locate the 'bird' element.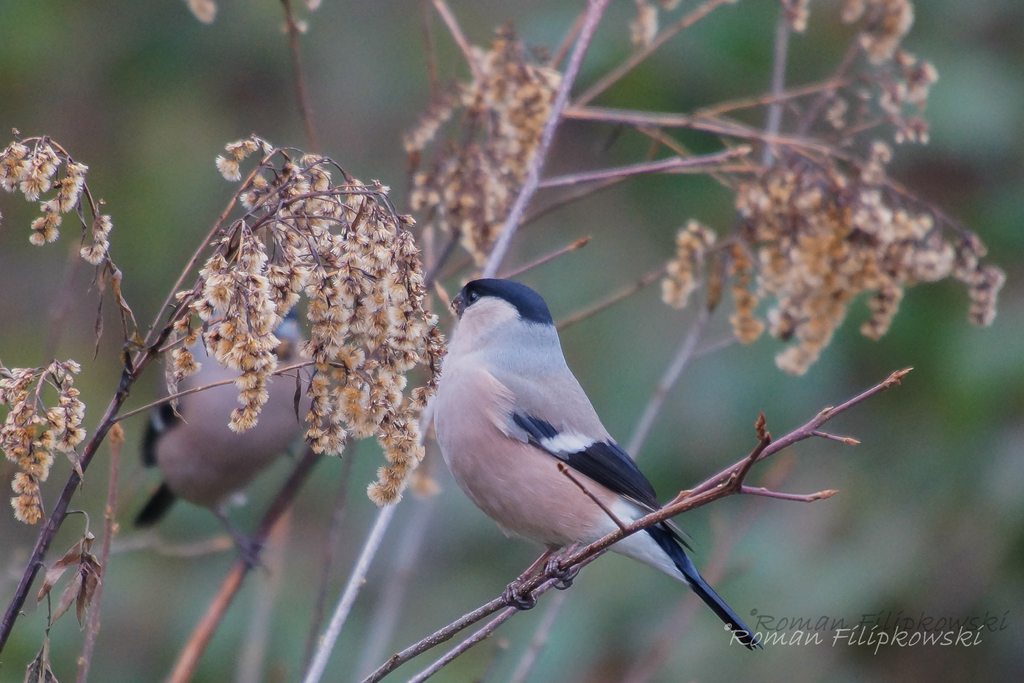
Element bbox: [left=417, top=265, right=767, bottom=644].
